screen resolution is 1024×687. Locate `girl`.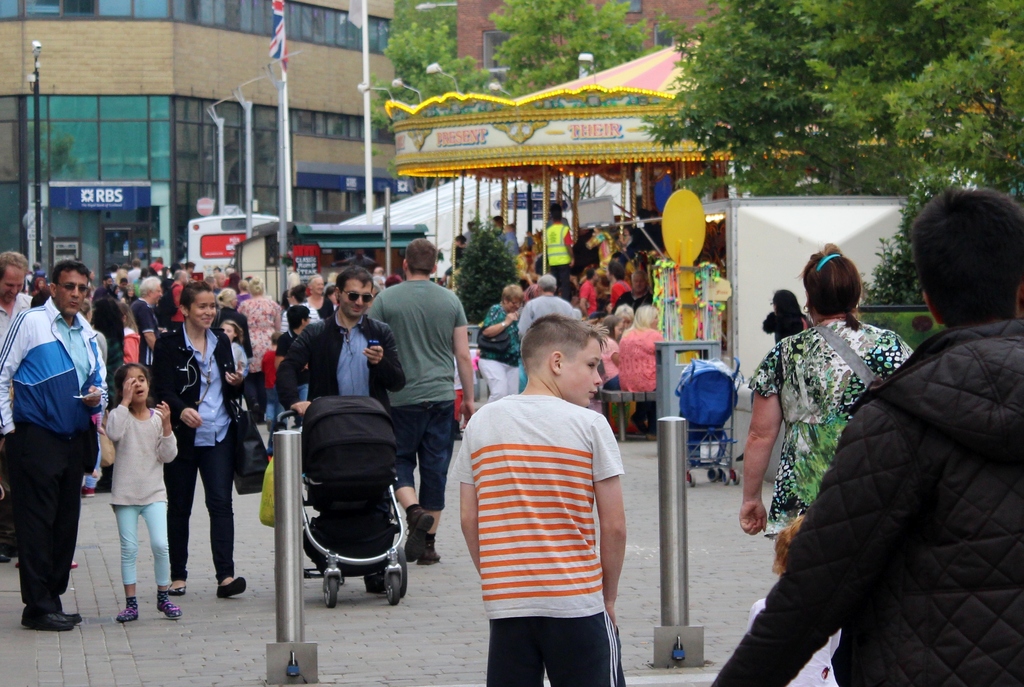
(x1=102, y1=364, x2=177, y2=624).
